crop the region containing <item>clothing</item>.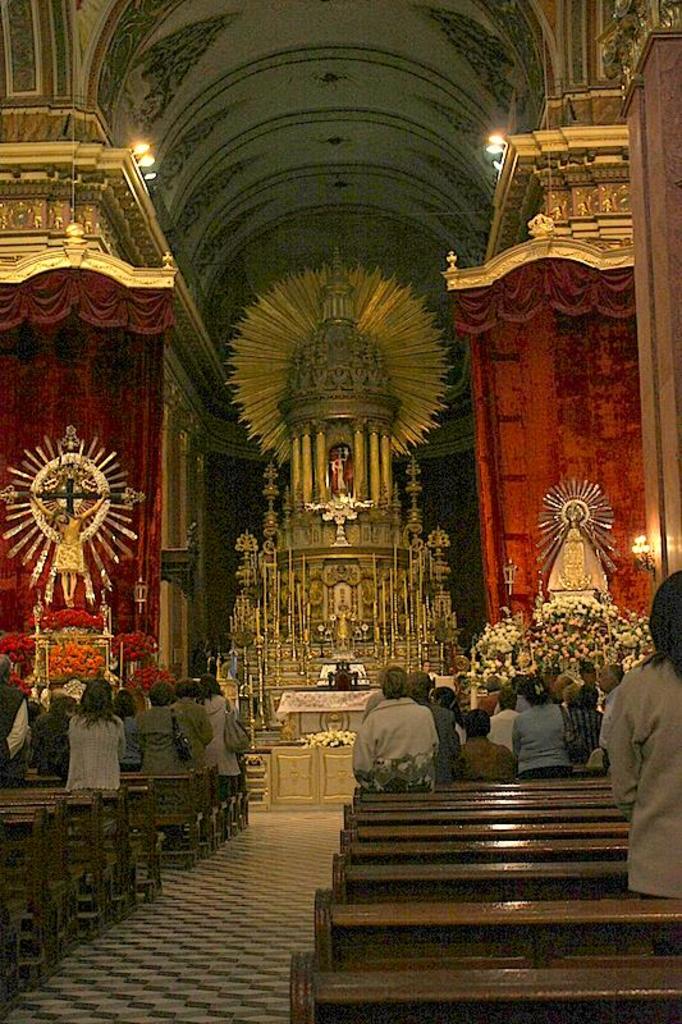
Crop region: detection(352, 696, 440, 794).
